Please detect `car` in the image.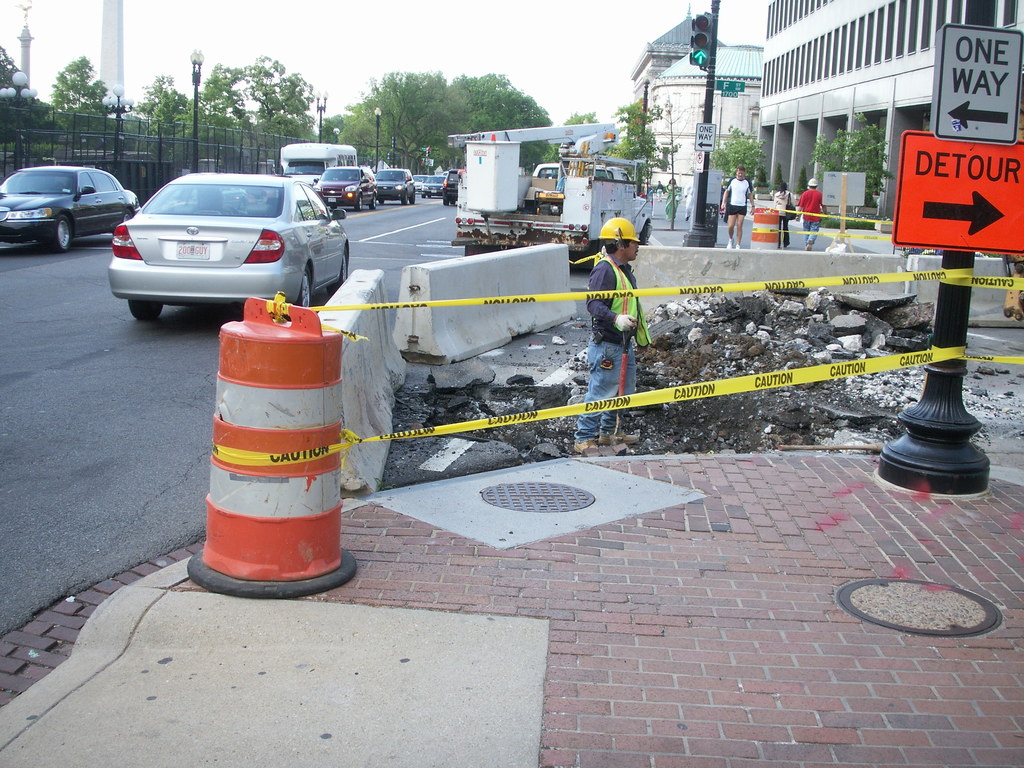
[x1=424, y1=172, x2=440, y2=195].
